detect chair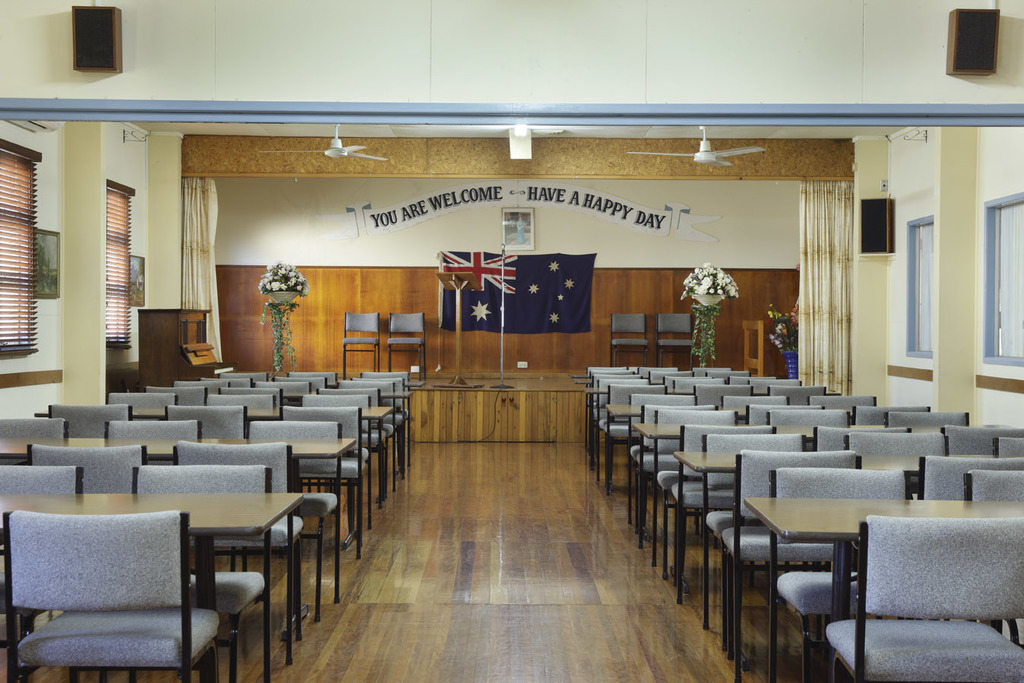
box=[936, 424, 1023, 454]
